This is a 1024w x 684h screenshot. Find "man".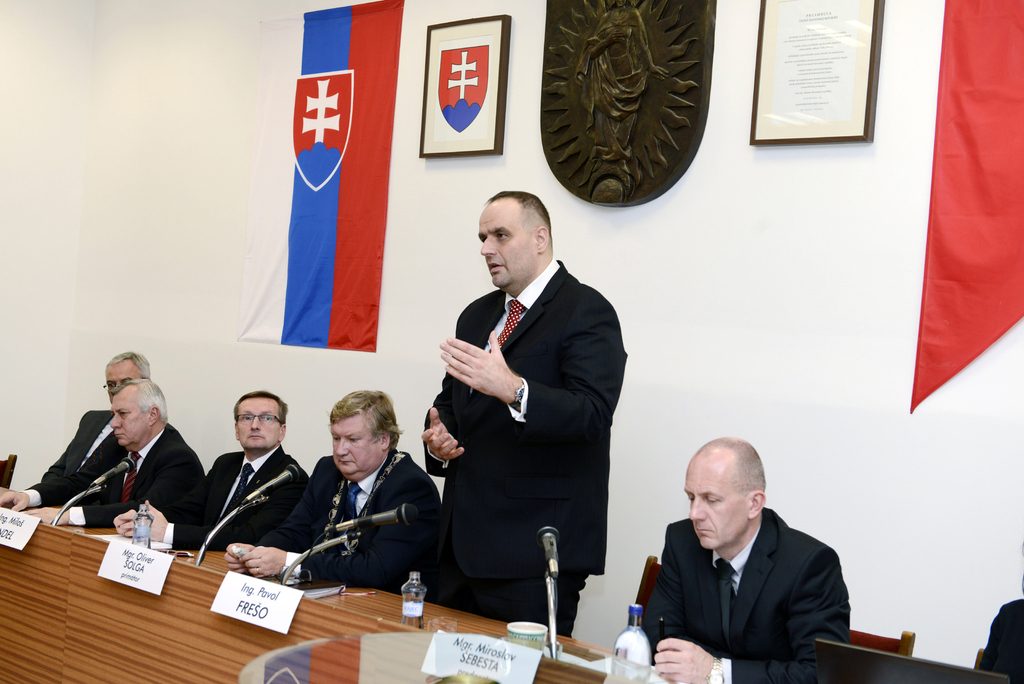
Bounding box: (113, 389, 311, 550).
